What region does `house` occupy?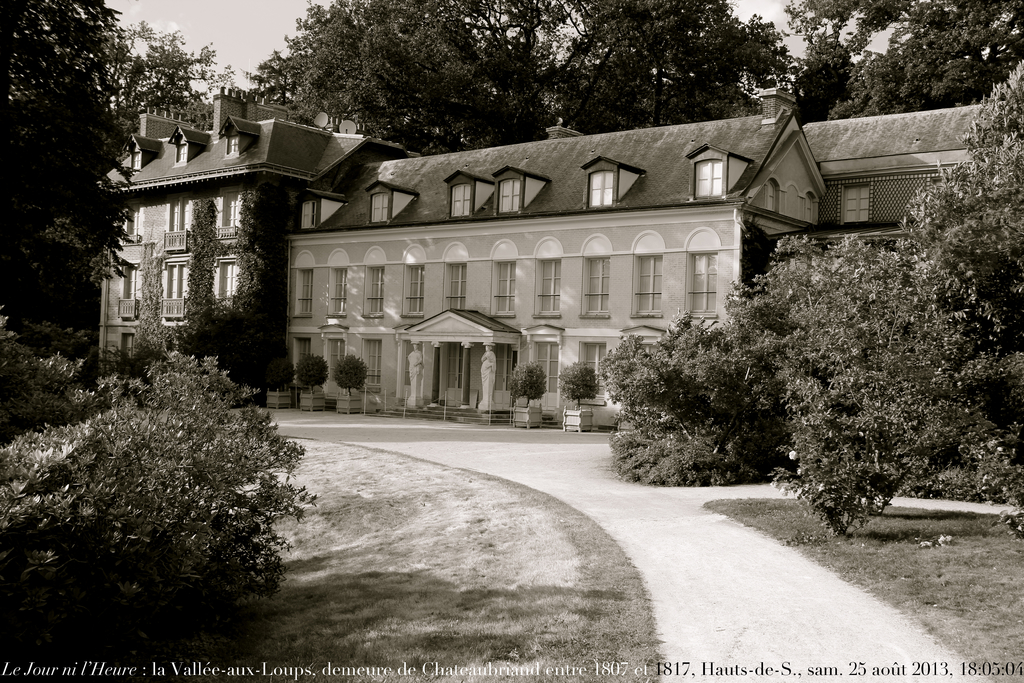
808 102 1023 272.
